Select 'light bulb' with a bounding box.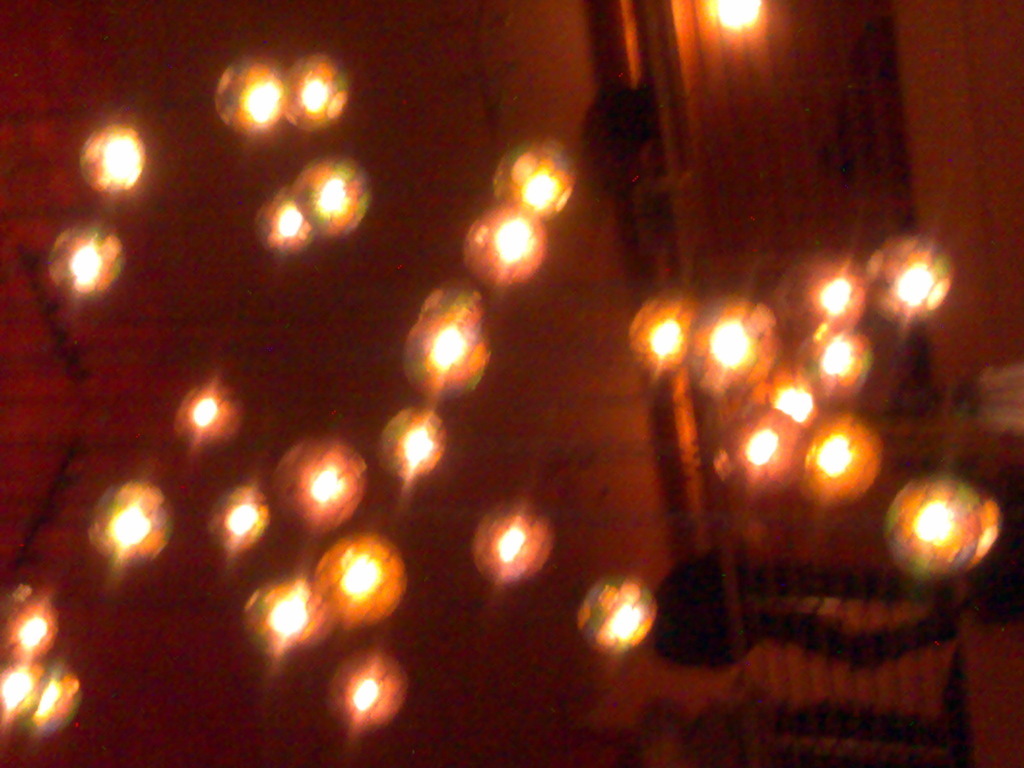
select_region(715, 321, 751, 373).
